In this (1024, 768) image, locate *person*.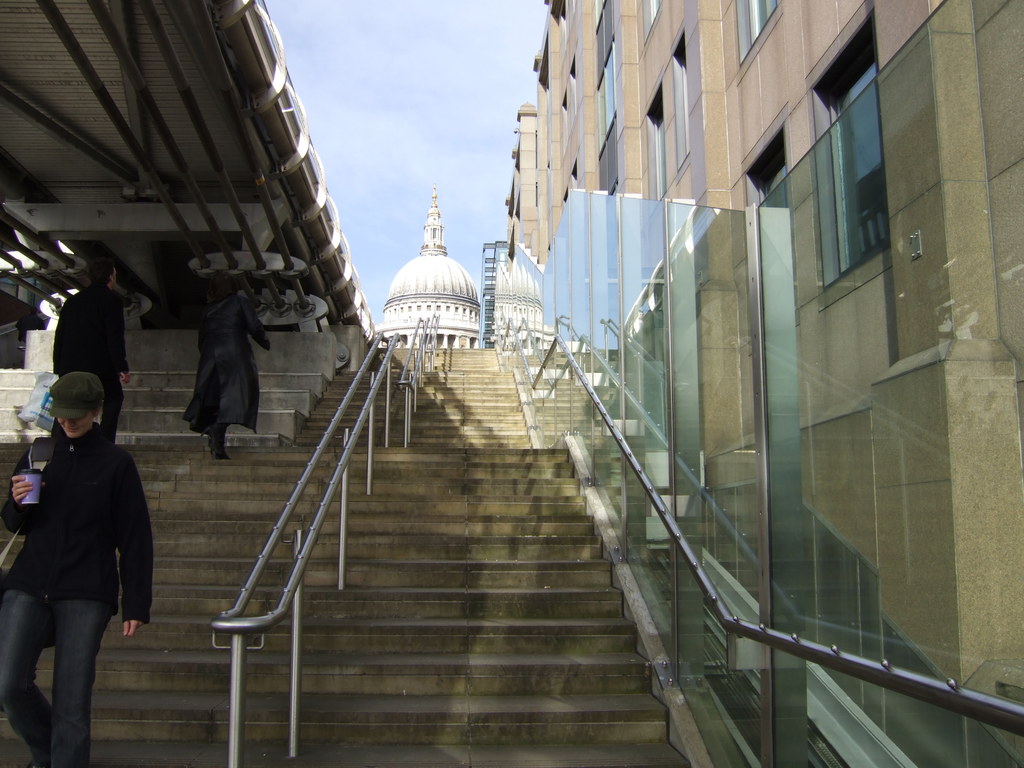
Bounding box: {"x1": 17, "y1": 308, "x2": 154, "y2": 746}.
